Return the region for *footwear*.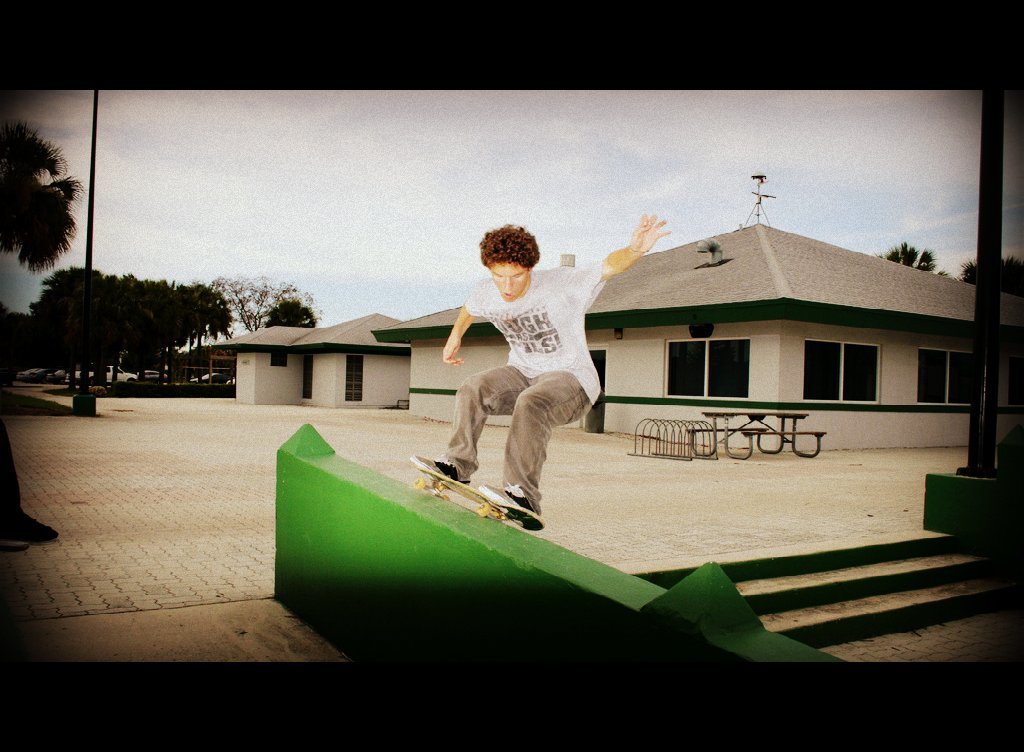
detection(0, 536, 29, 552).
